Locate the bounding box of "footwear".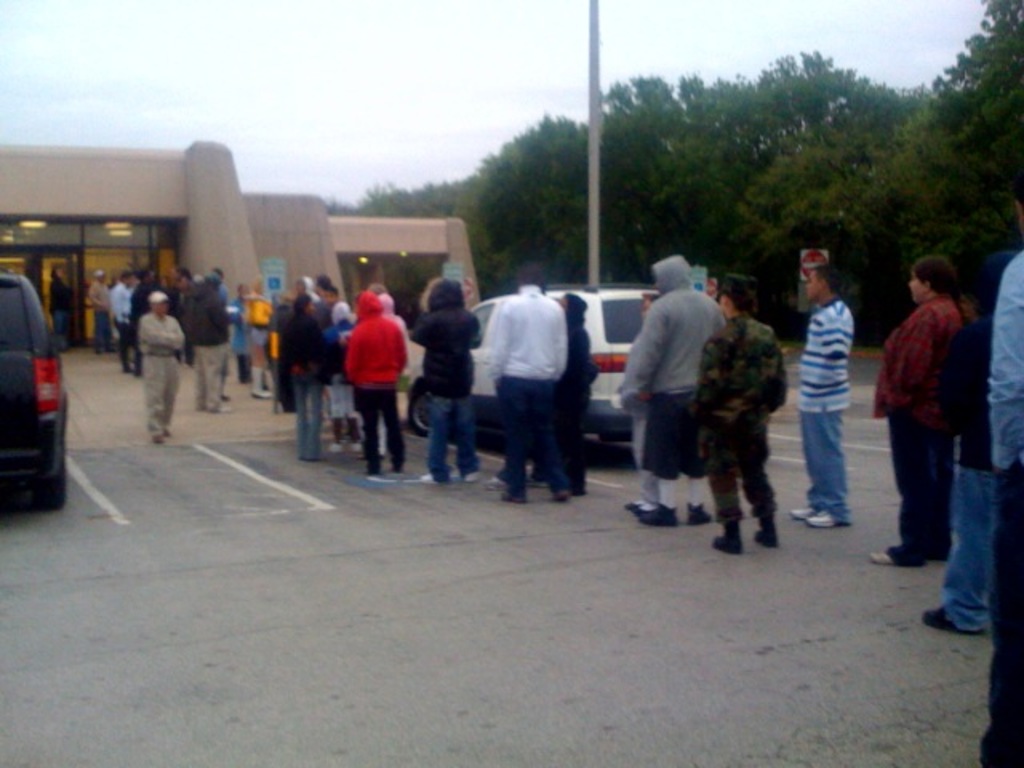
Bounding box: select_region(349, 434, 362, 451).
